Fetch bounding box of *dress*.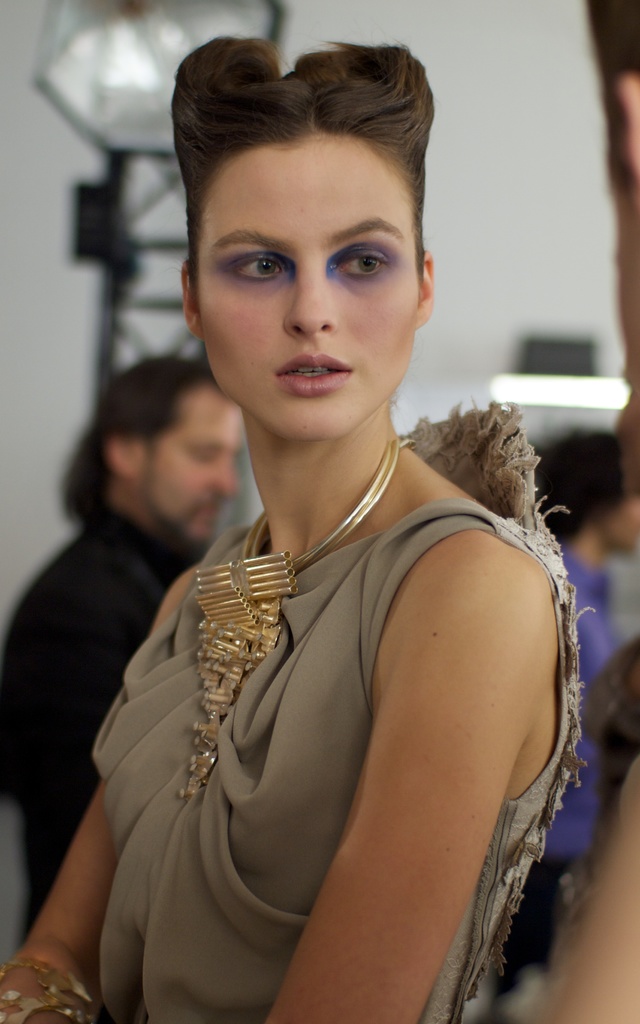
Bbox: crop(94, 400, 596, 1023).
